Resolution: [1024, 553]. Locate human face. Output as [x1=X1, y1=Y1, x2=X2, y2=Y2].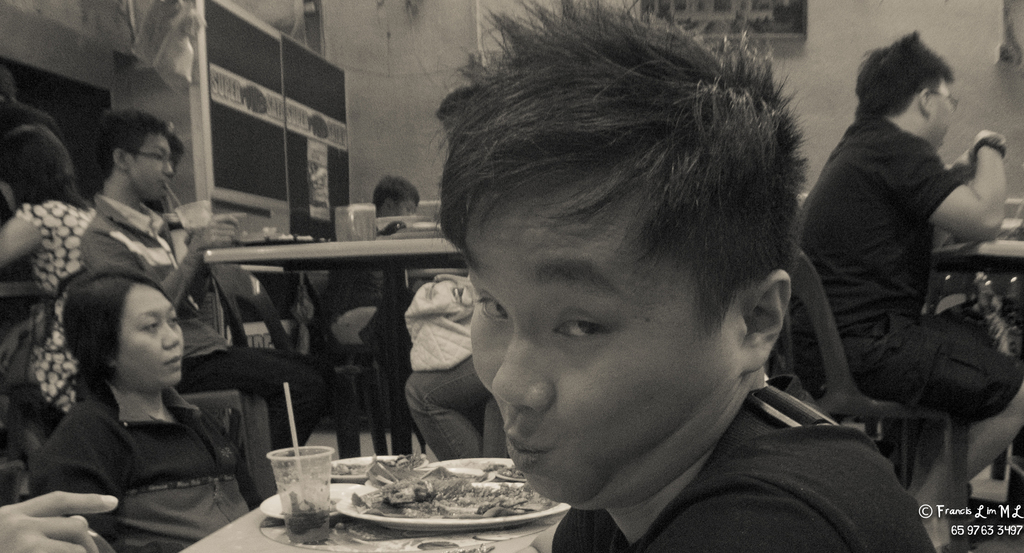
[x1=470, y1=166, x2=728, y2=507].
